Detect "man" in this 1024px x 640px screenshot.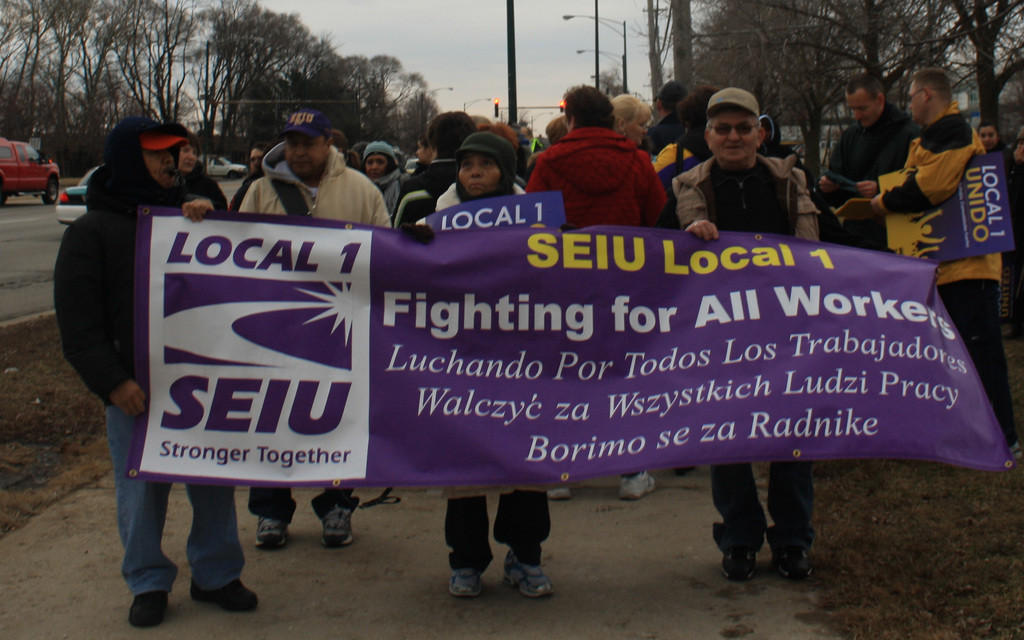
Detection: [231,102,390,552].
